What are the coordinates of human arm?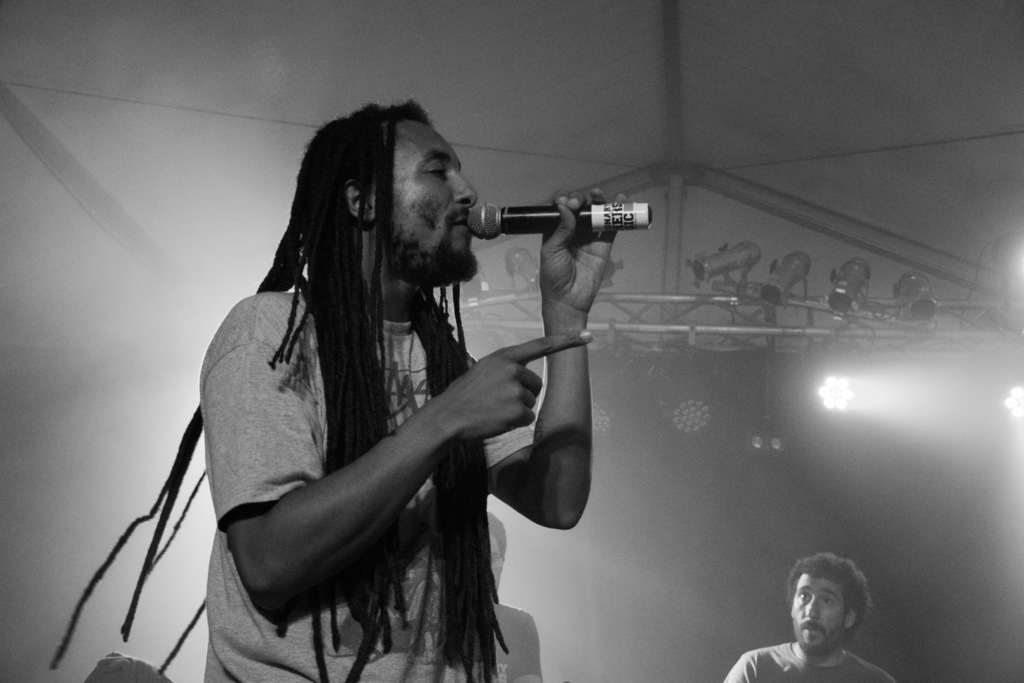
(x1=463, y1=190, x2=628, y2=529).
